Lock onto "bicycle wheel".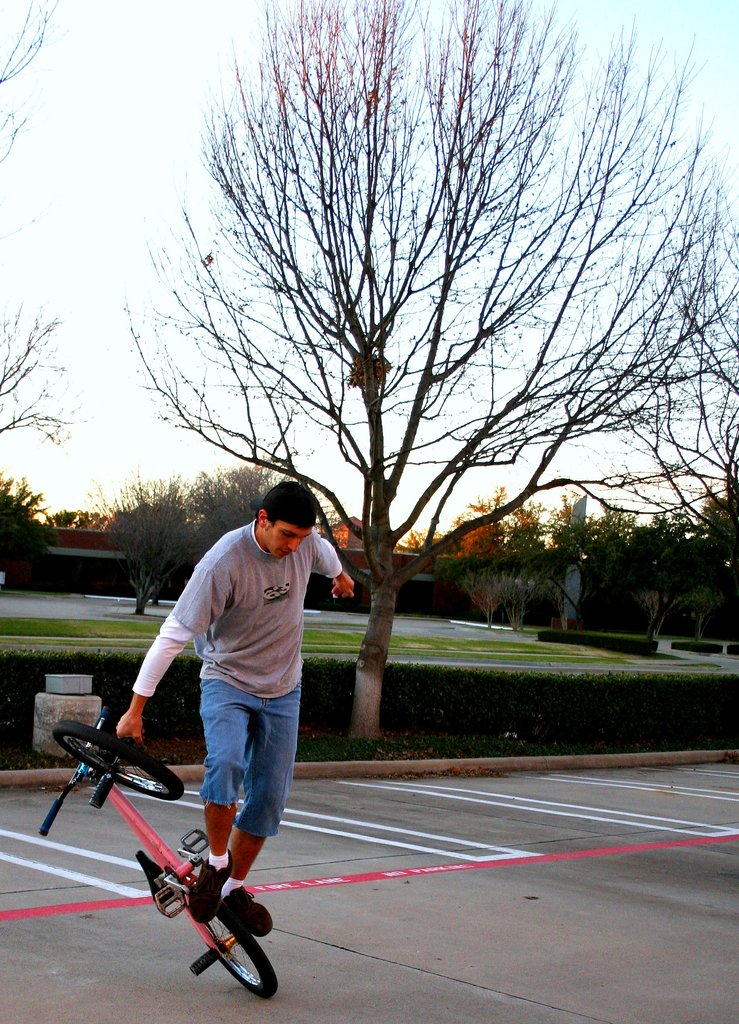
Locked: <bbox>201, 895, 283, 1000</bbox>.
